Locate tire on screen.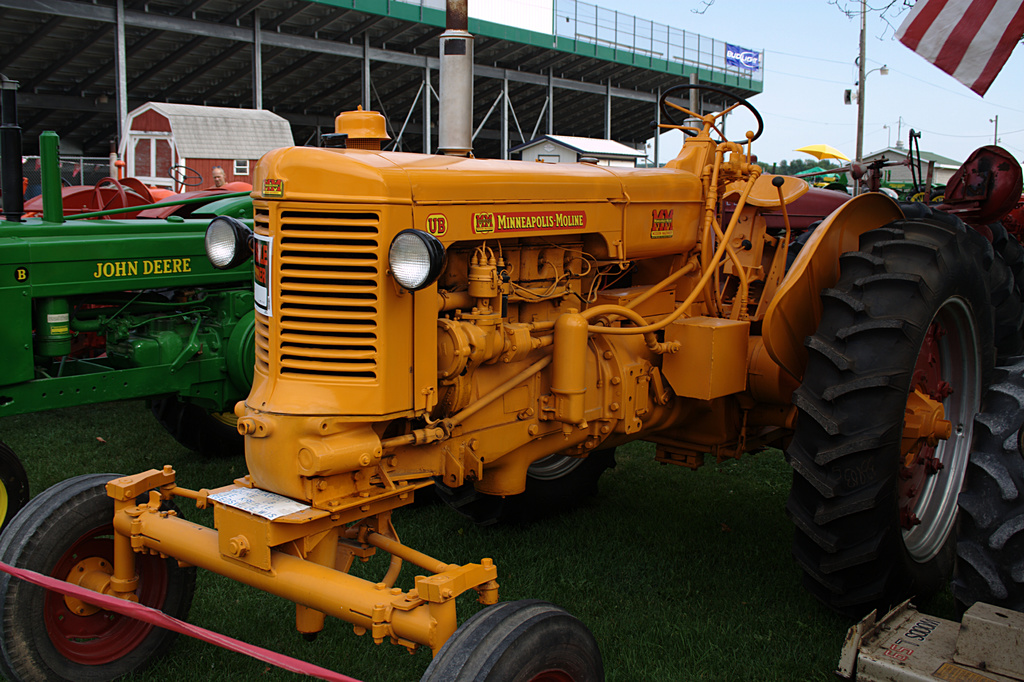
On screen at [522,448,618,504].
